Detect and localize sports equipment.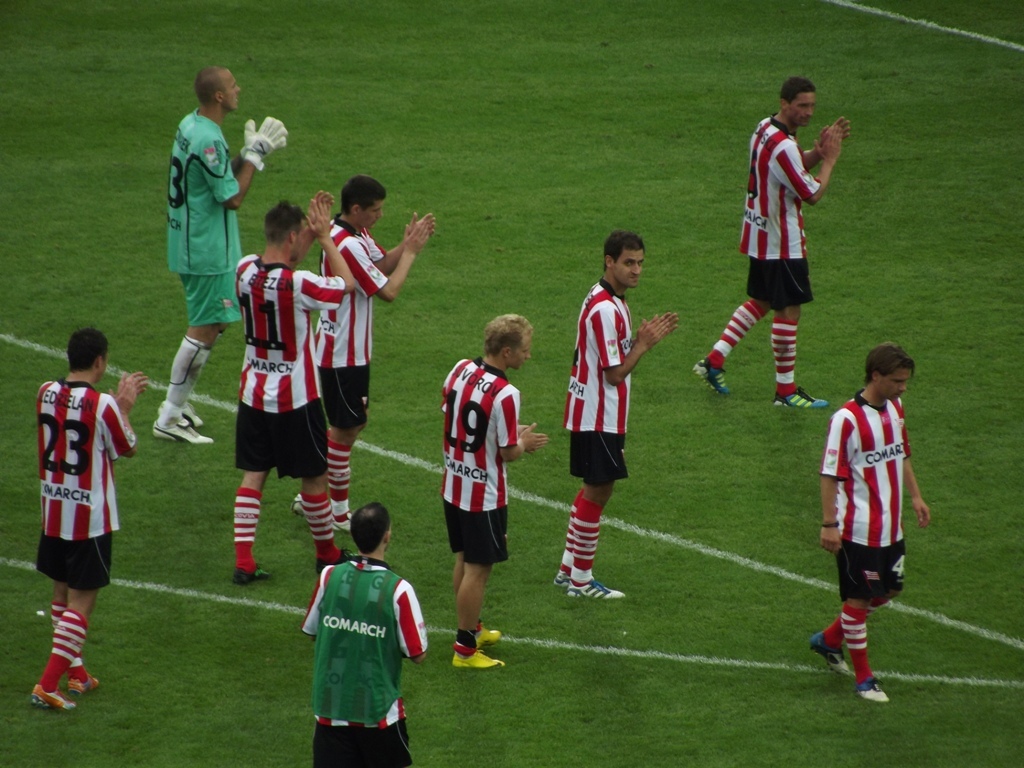
Localized at box=[450, 626, 504, 668].
